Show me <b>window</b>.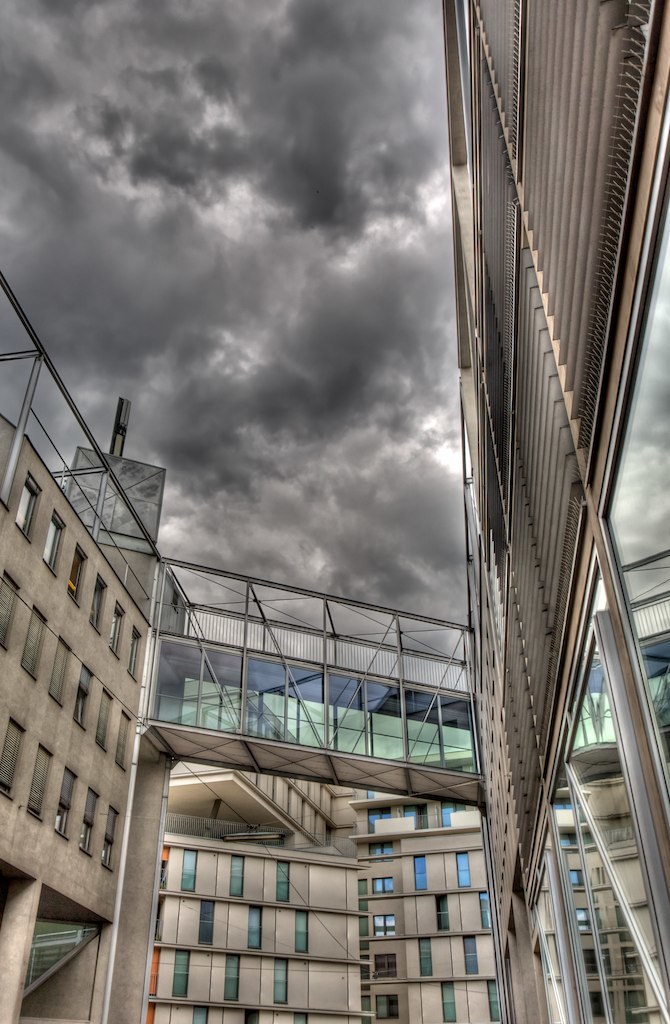
<b>window</b> is here: 441/801/464/829.
